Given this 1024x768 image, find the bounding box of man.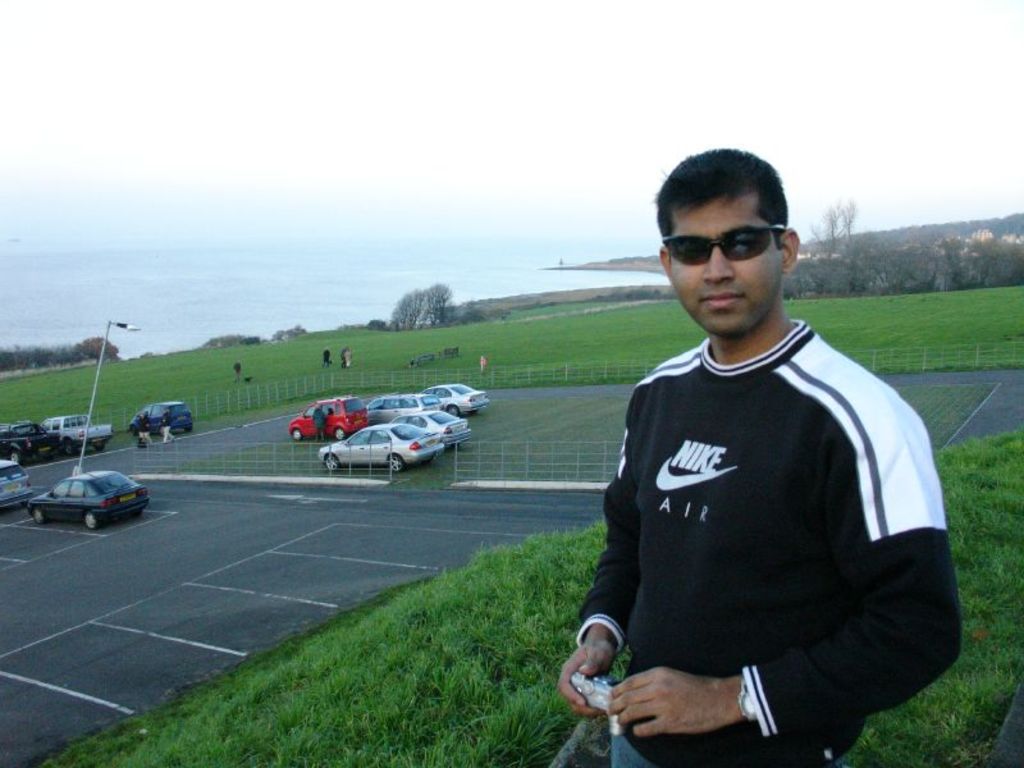
detection(236, 360, 237, 385).
